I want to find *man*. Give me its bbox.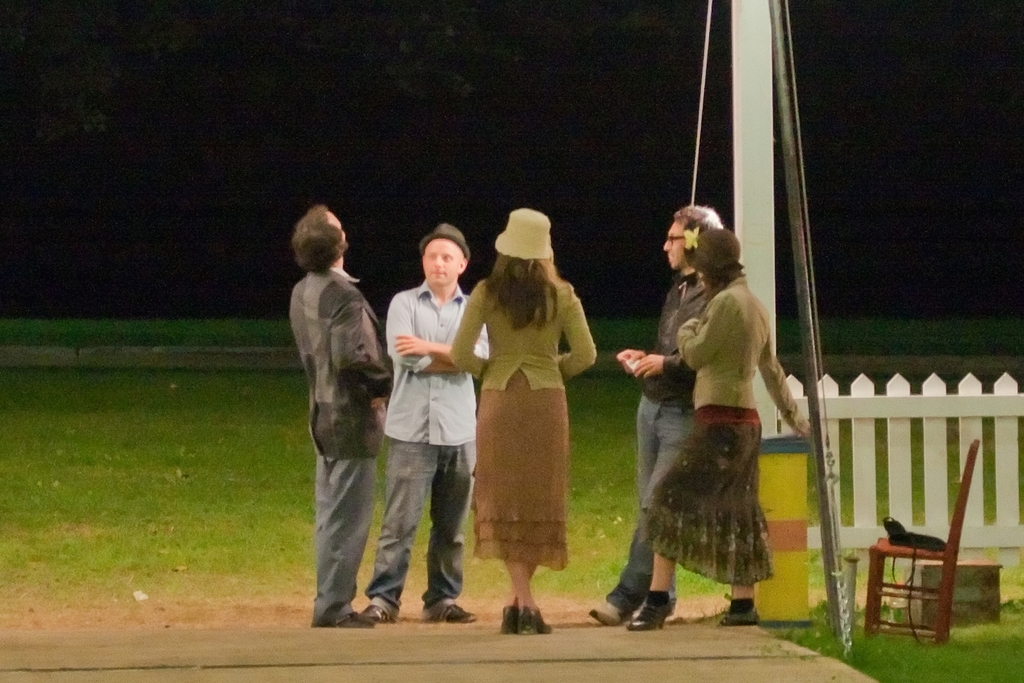
(x1=364, y1=226, x2=496, y2=623).
